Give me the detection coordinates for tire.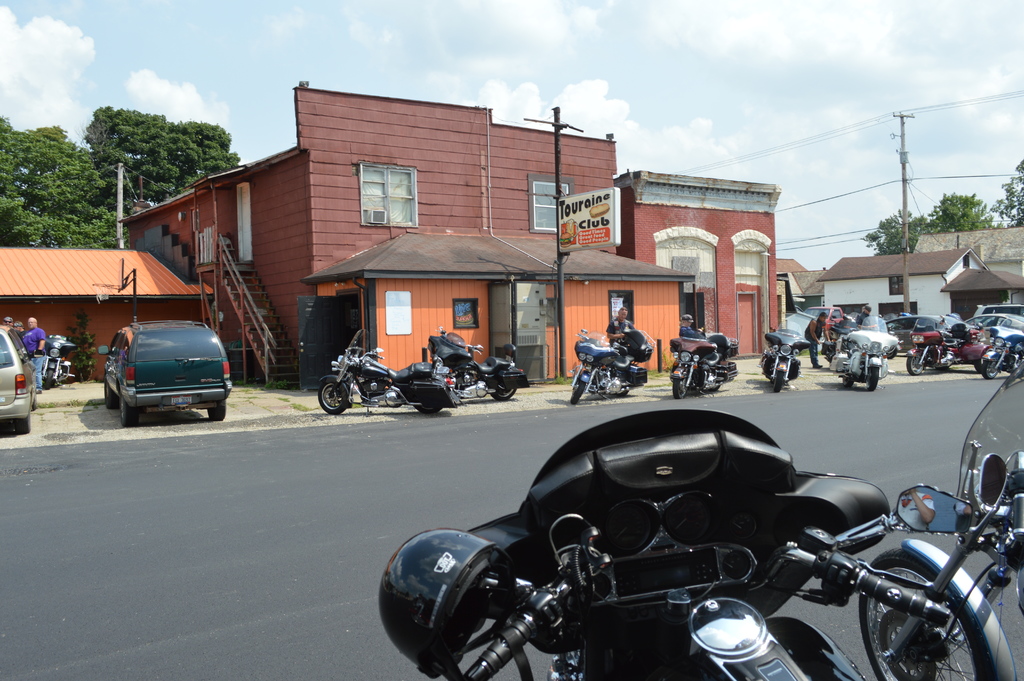
bbox=[982, 351, 1002, 379].
